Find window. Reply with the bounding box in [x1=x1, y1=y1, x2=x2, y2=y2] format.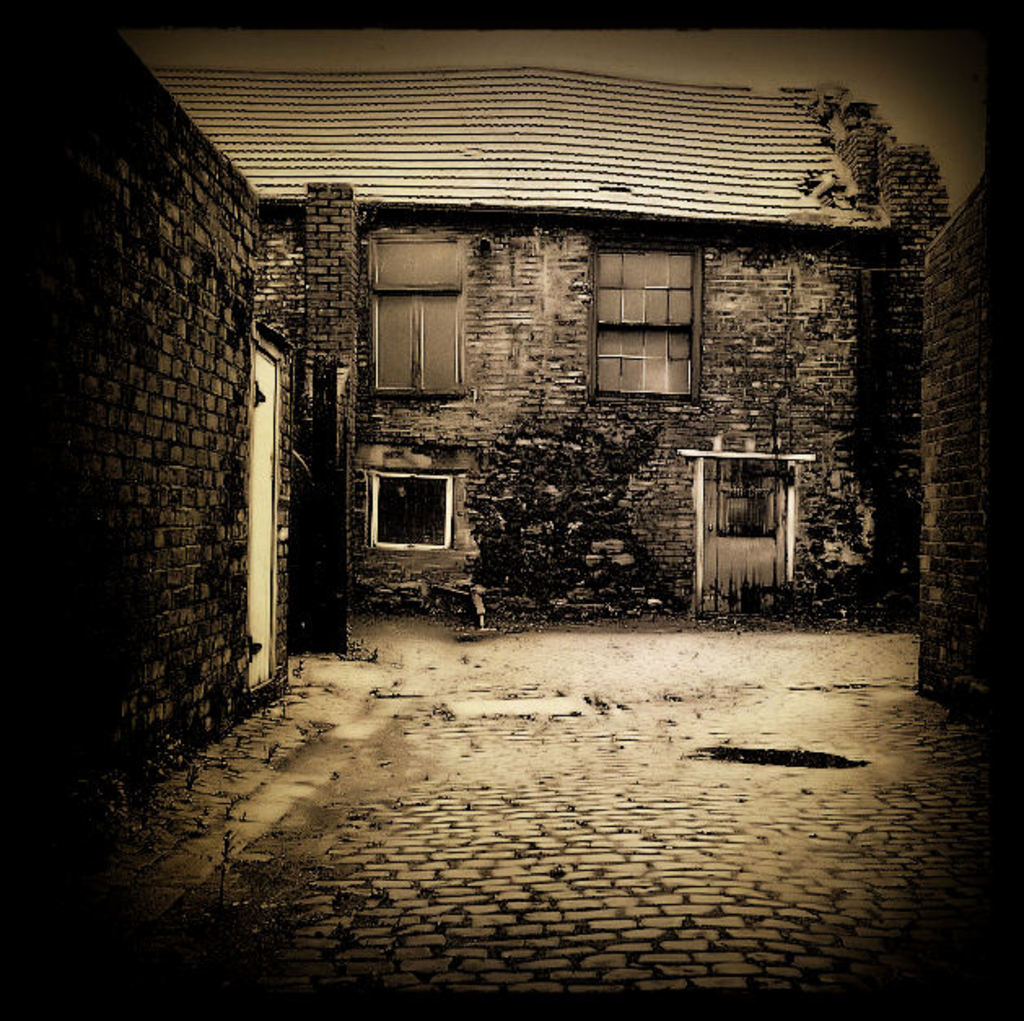
[x1=591, y1=244, x2=698, y2=394].
